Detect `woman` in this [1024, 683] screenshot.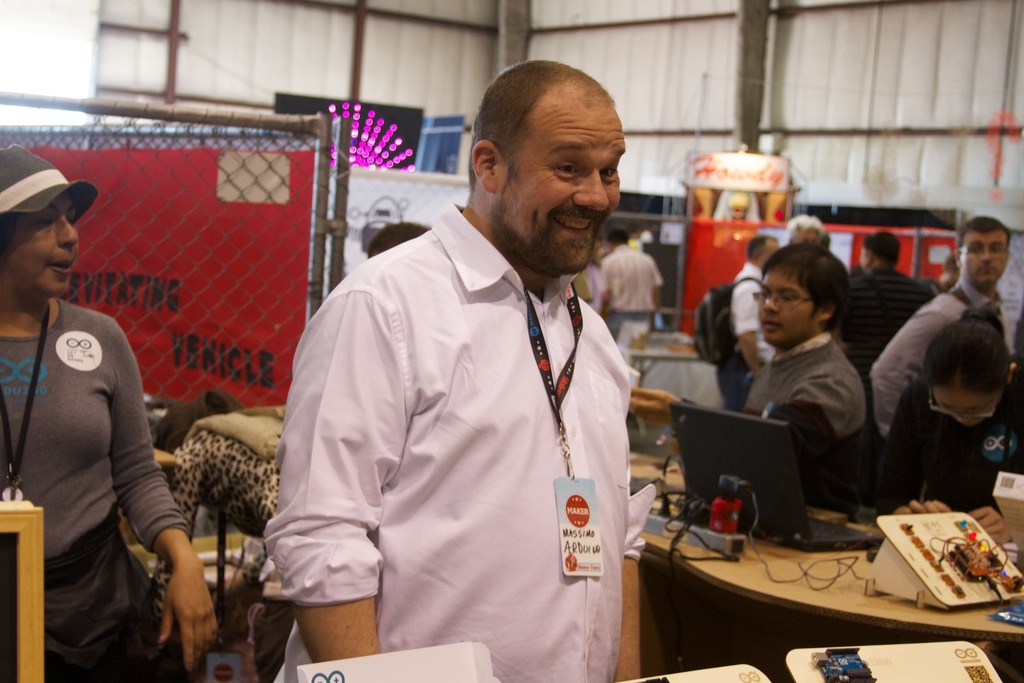
Detection: [869, 313, 1023, 525].
